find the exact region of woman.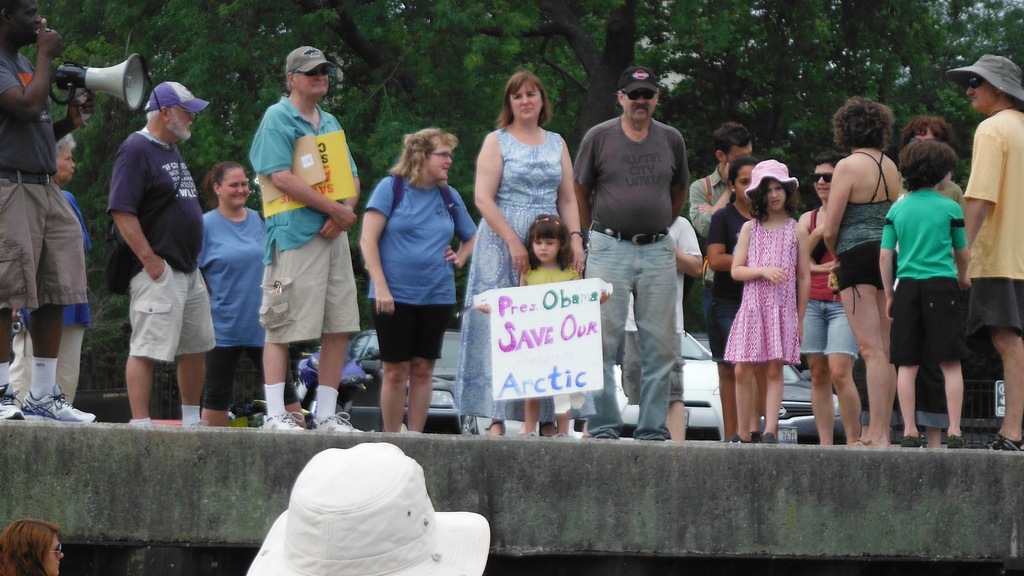
Exact region: [351,112,469,438].
